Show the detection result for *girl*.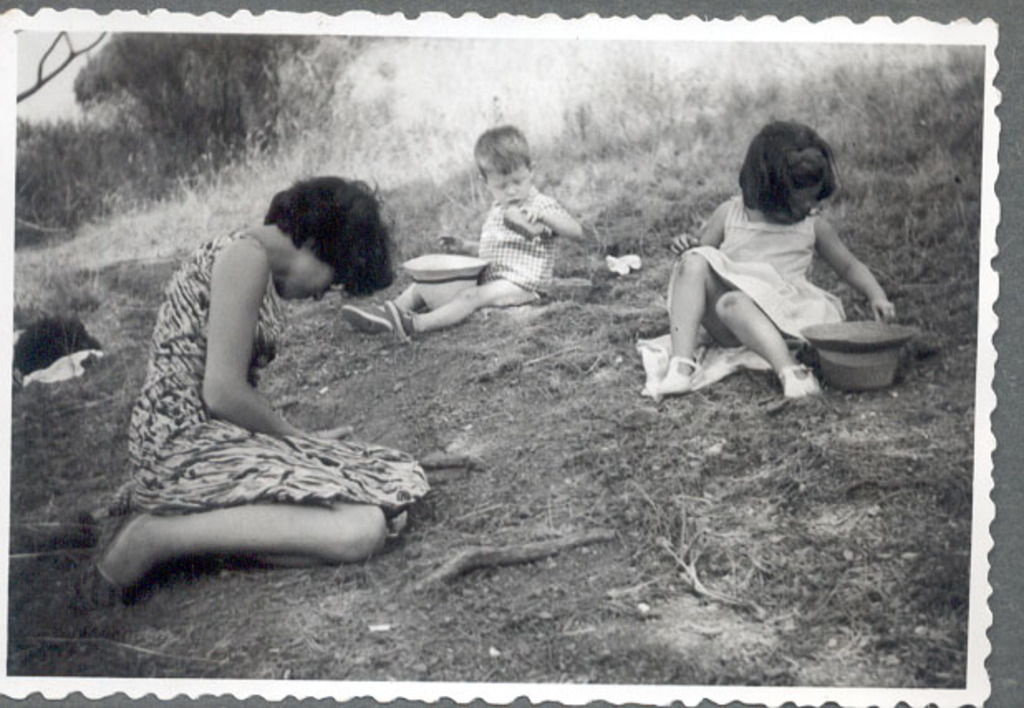
locate(654, 129, 893, 411).
